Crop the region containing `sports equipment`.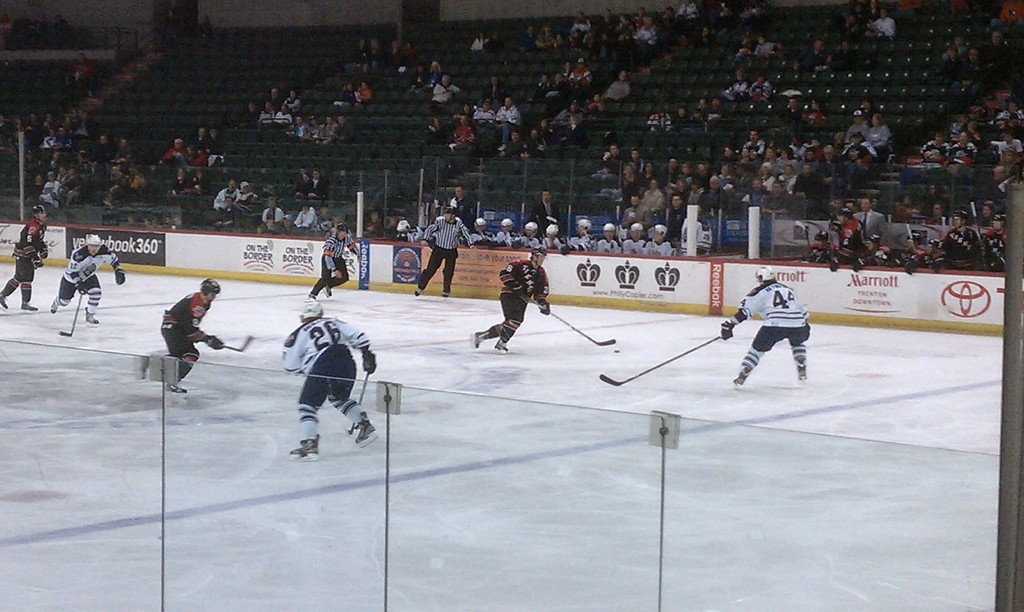
Crop region: {"x1": 602, "y1": 337, "x2": 719, "y2": 387}.
